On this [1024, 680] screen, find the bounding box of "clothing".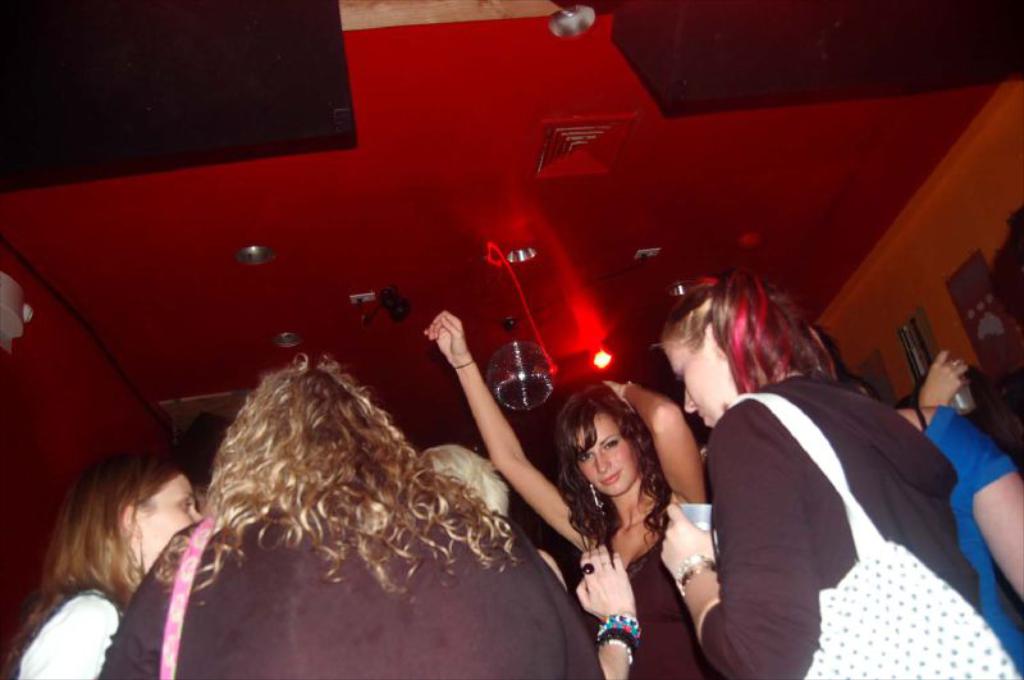
Bounding box: <bbox>93, 516, 609, 679</bbox>.
